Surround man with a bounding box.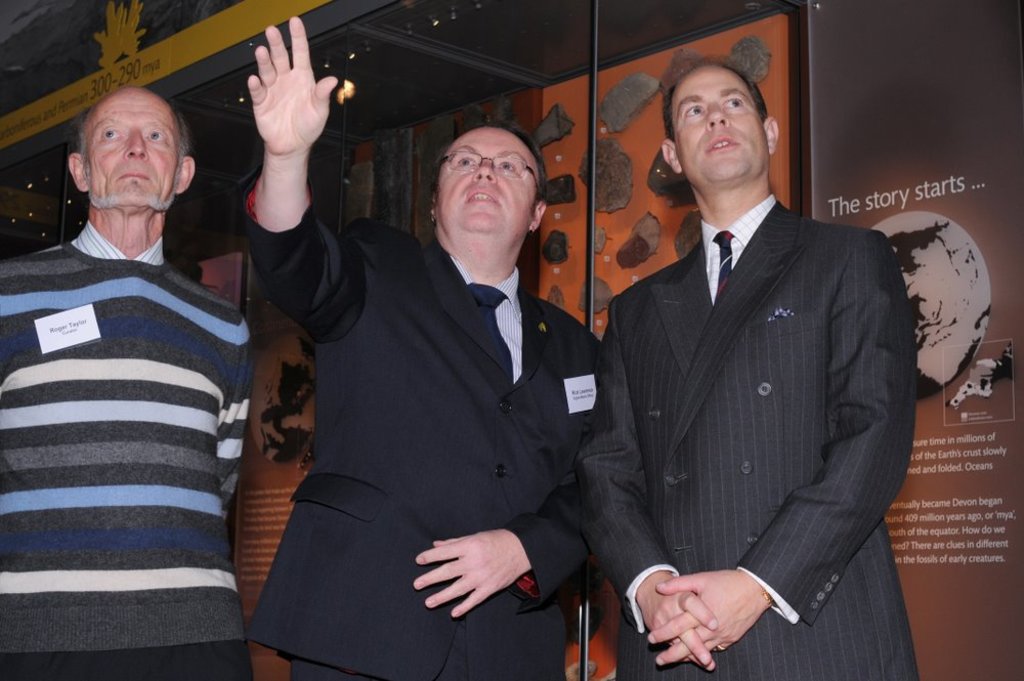
(x1=0, y1=89, x2=250, y2=680).
